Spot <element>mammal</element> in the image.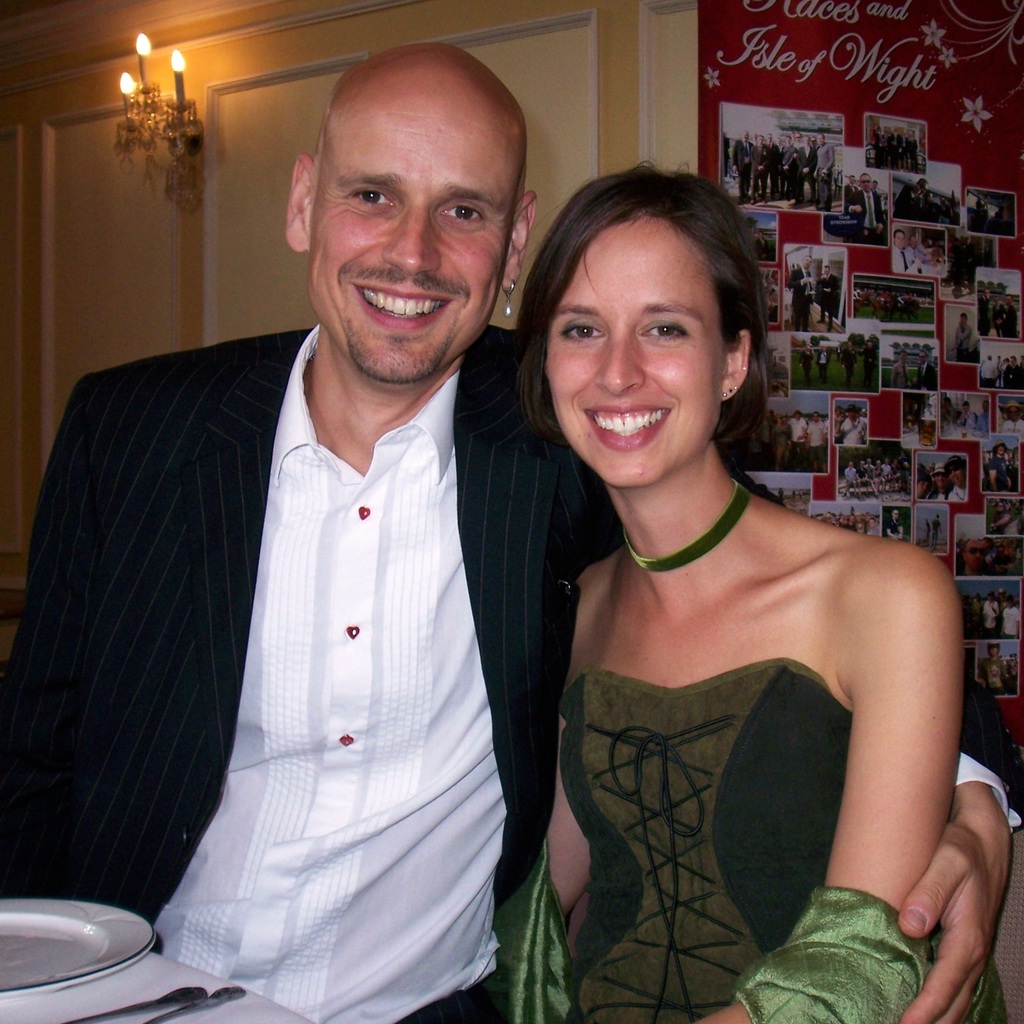
<element>mammal</element> found at {"x1": 67, "y1": 79, "x2": 618, "y2": 1023}.
